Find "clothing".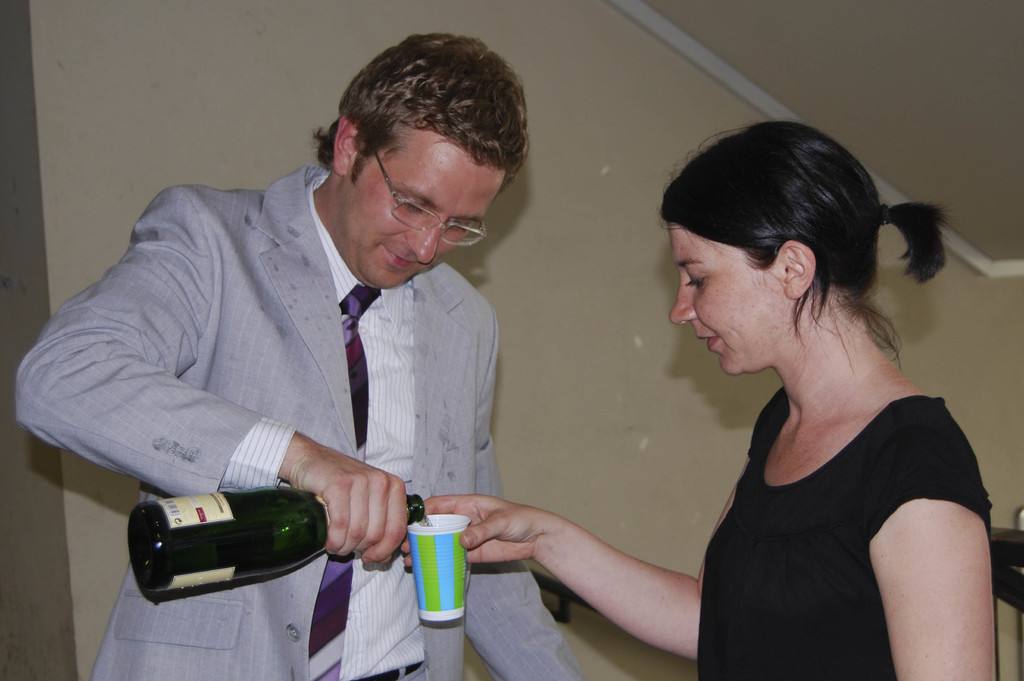
[left=686, top=304, right=985, bottom=666].
